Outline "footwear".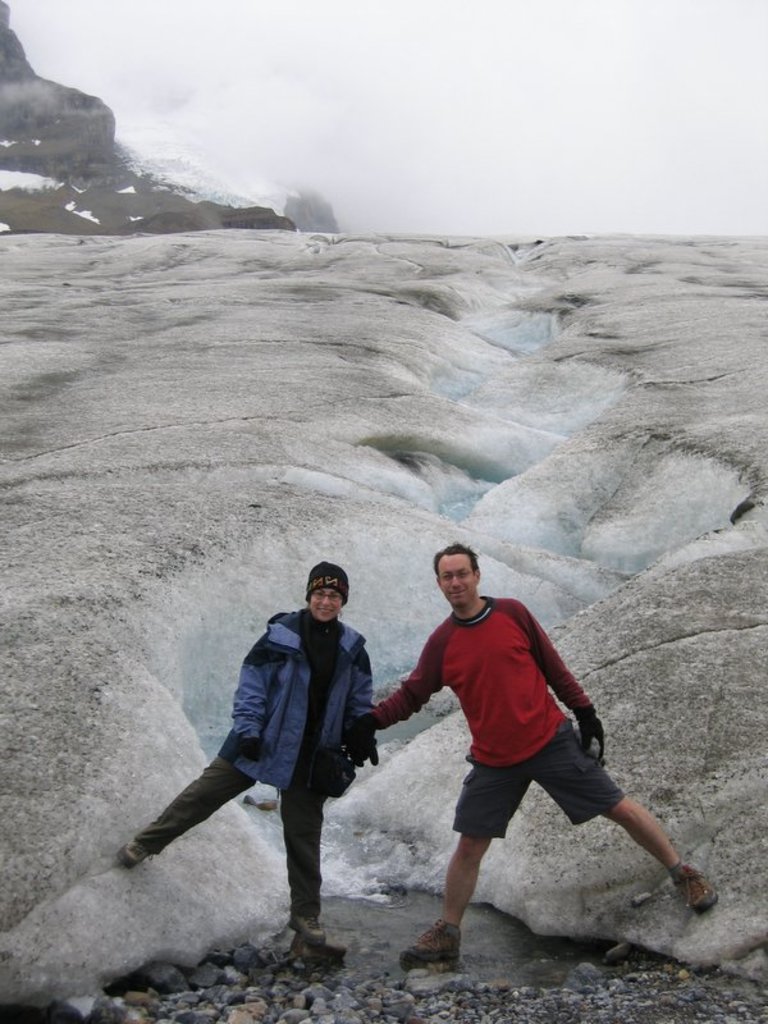
Outline: bbox=(292, 915, 332, 947).
